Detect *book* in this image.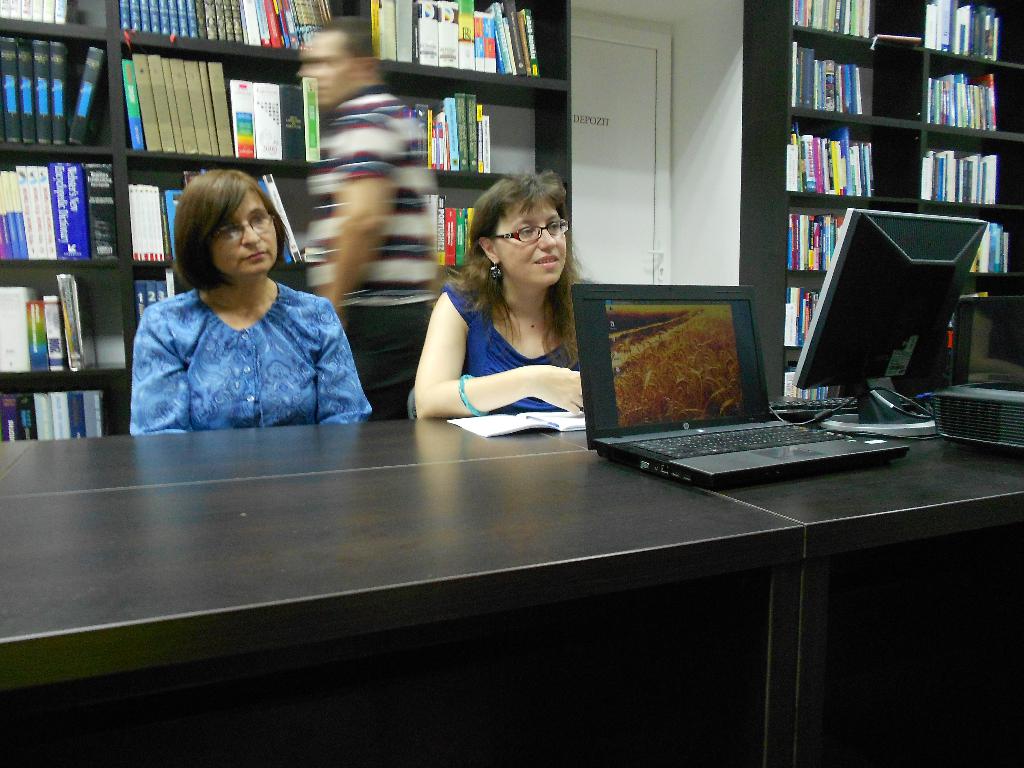
Detection: <box>809,0,824,28</box>.
